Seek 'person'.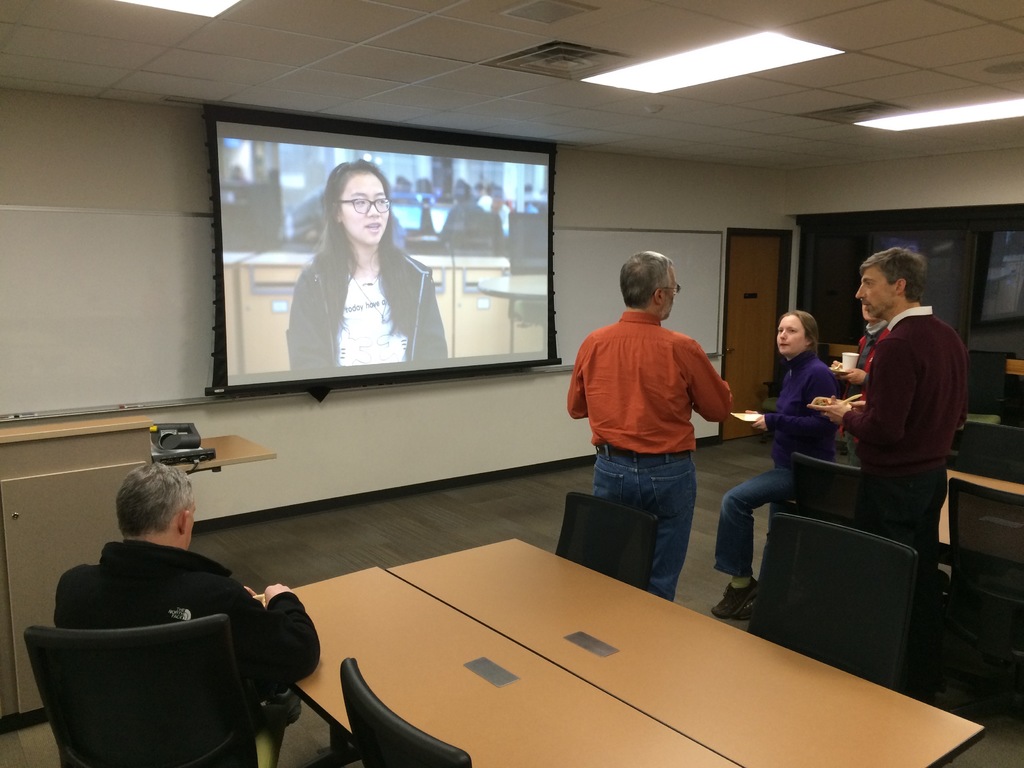
[left=807, top=248, right=968, bottom=552].
